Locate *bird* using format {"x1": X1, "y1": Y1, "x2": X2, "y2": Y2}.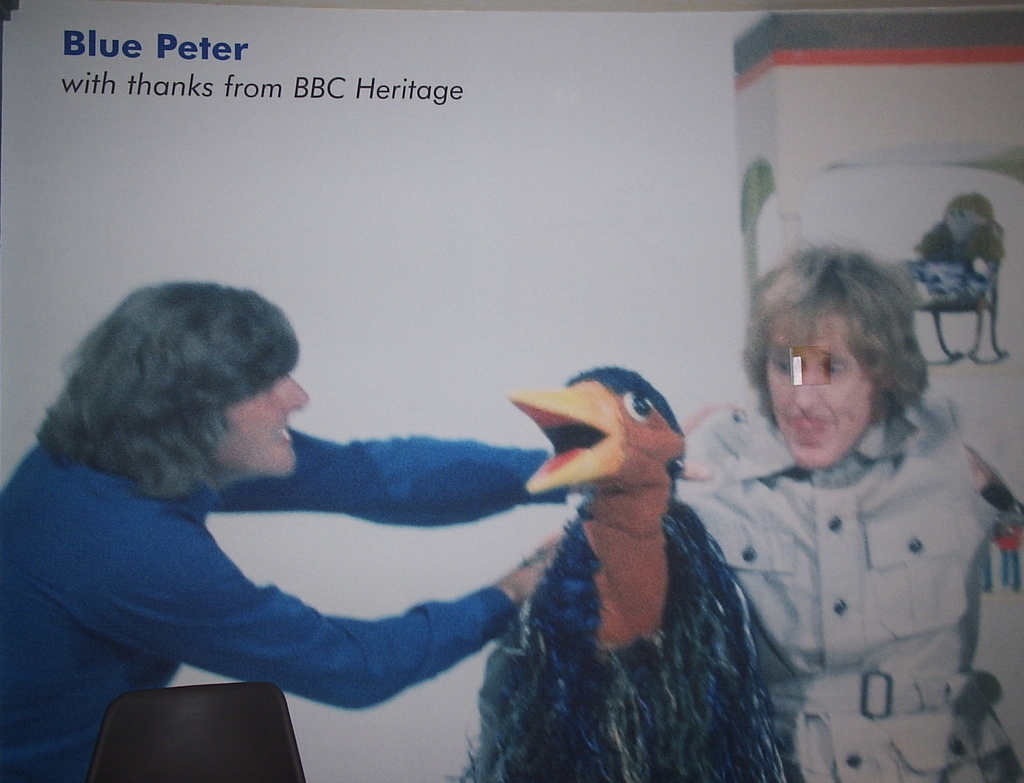
{"x1": 464, "y1": 351, "x2": 807, "y2": 763}.
